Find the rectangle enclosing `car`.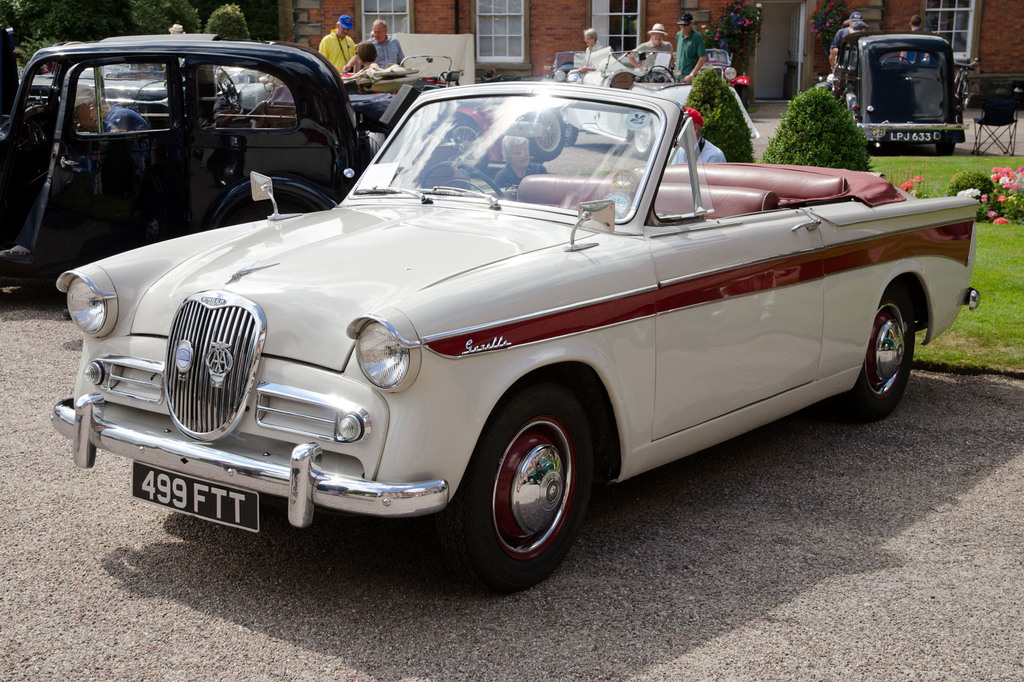
bbox=[26, 59, 170, 114].
